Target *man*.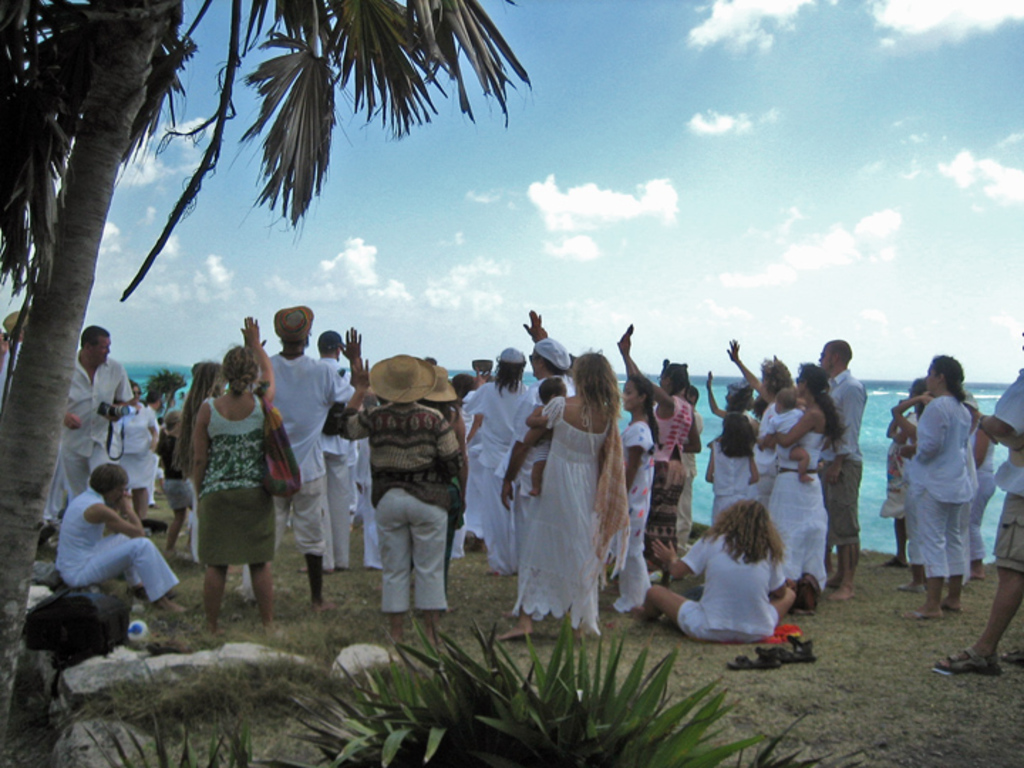
Target region: 239 307 338 609.
